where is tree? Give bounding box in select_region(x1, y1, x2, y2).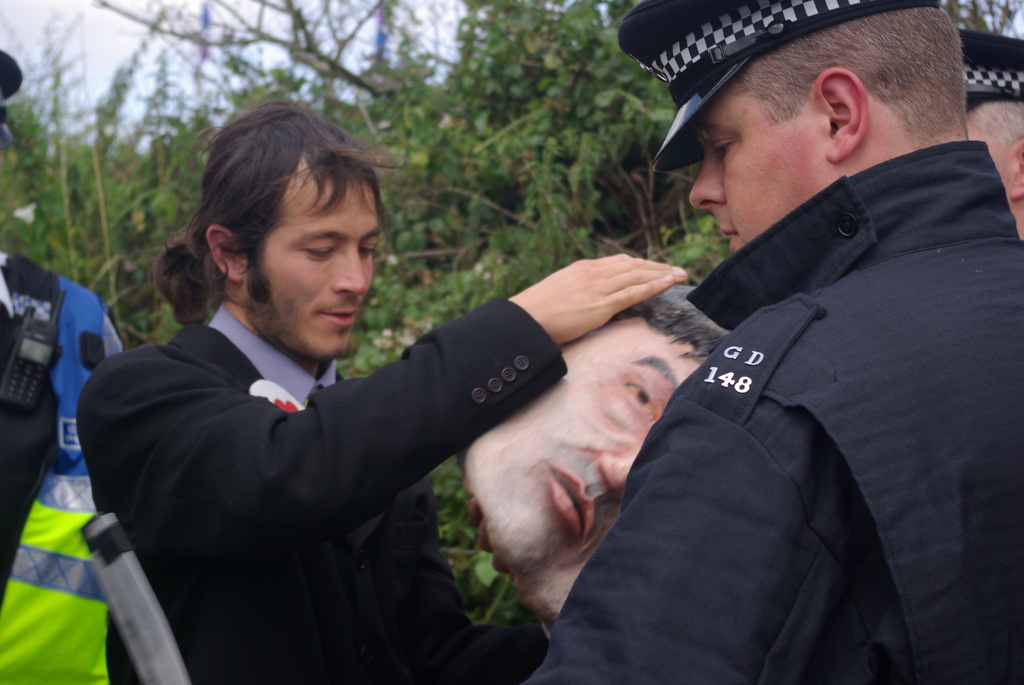
select_region(183, 0, 297, 154).
